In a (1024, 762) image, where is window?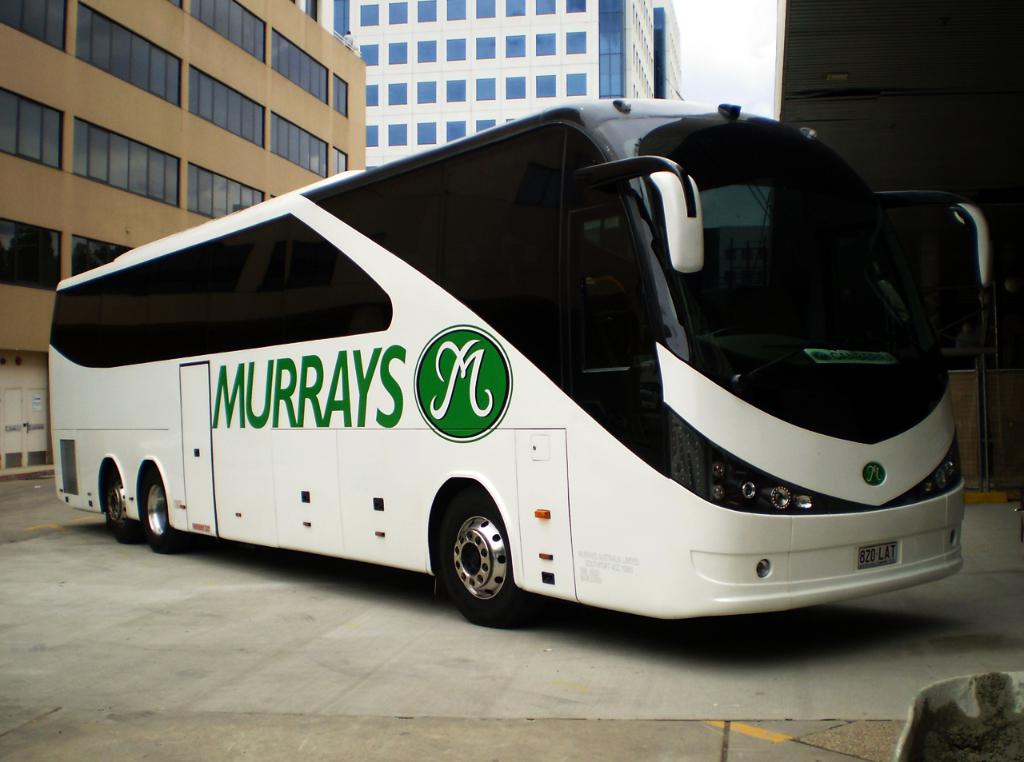
rect(566, 29, 586, 53).
